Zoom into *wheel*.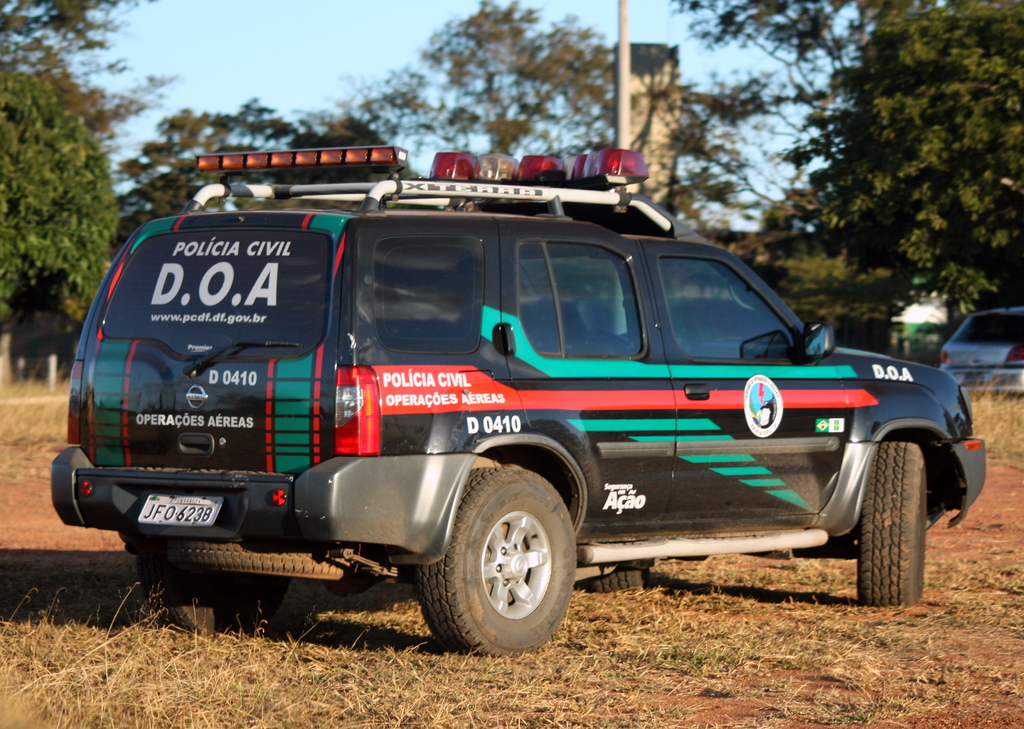
Zoom target: (x1=419, y1=479, x2=572, y2=653).
